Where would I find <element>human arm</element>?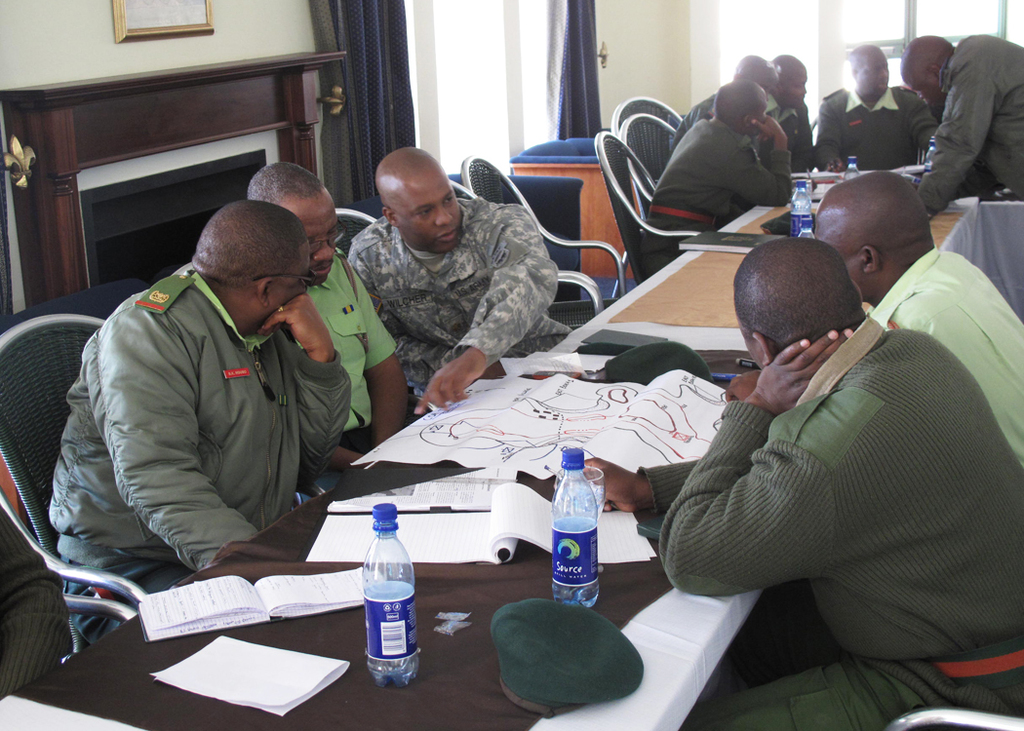
At (728,121,790,209).
